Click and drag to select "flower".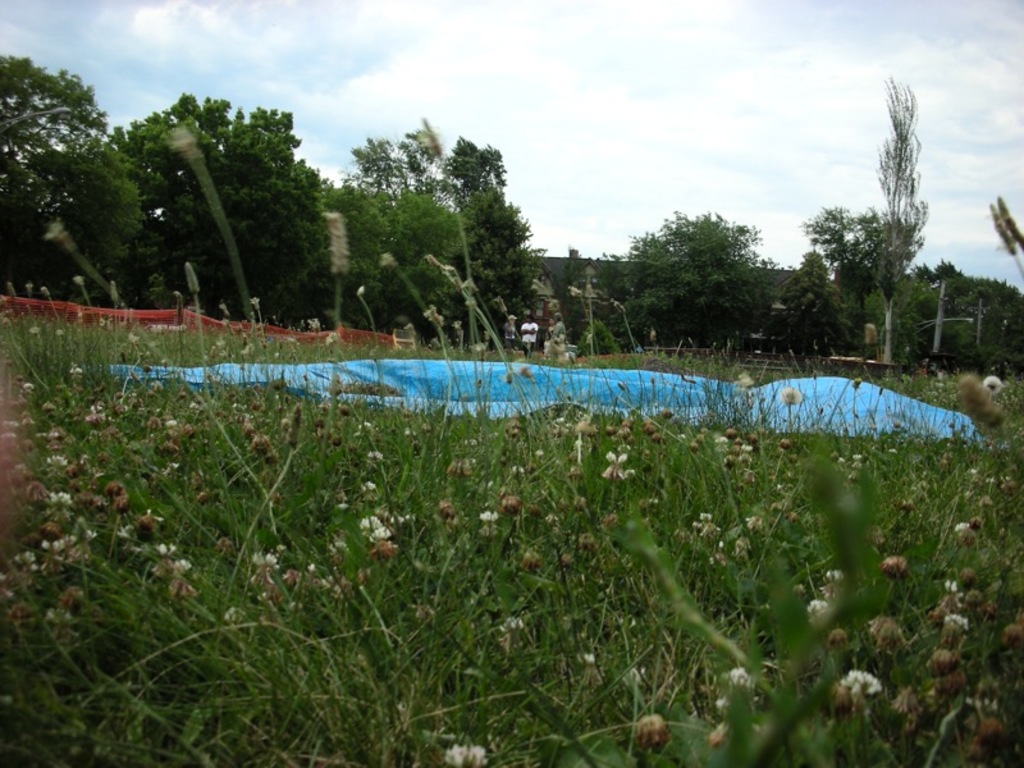
Selection: bbox(850, 449, 867, 463).
